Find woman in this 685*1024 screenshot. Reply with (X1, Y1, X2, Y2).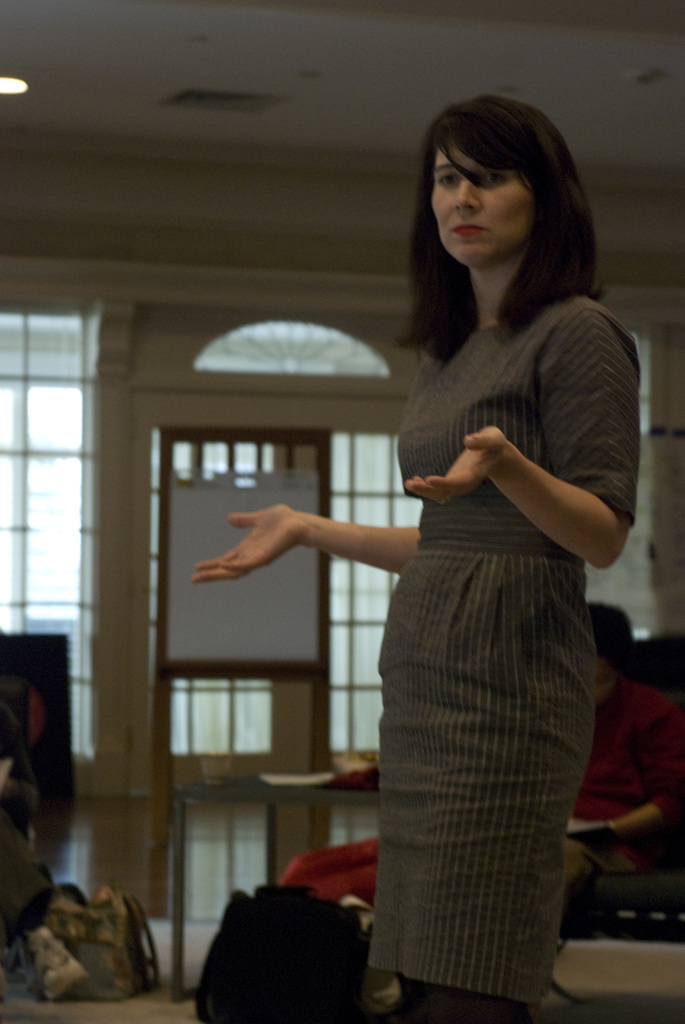
(562, 599, 684, 936).
